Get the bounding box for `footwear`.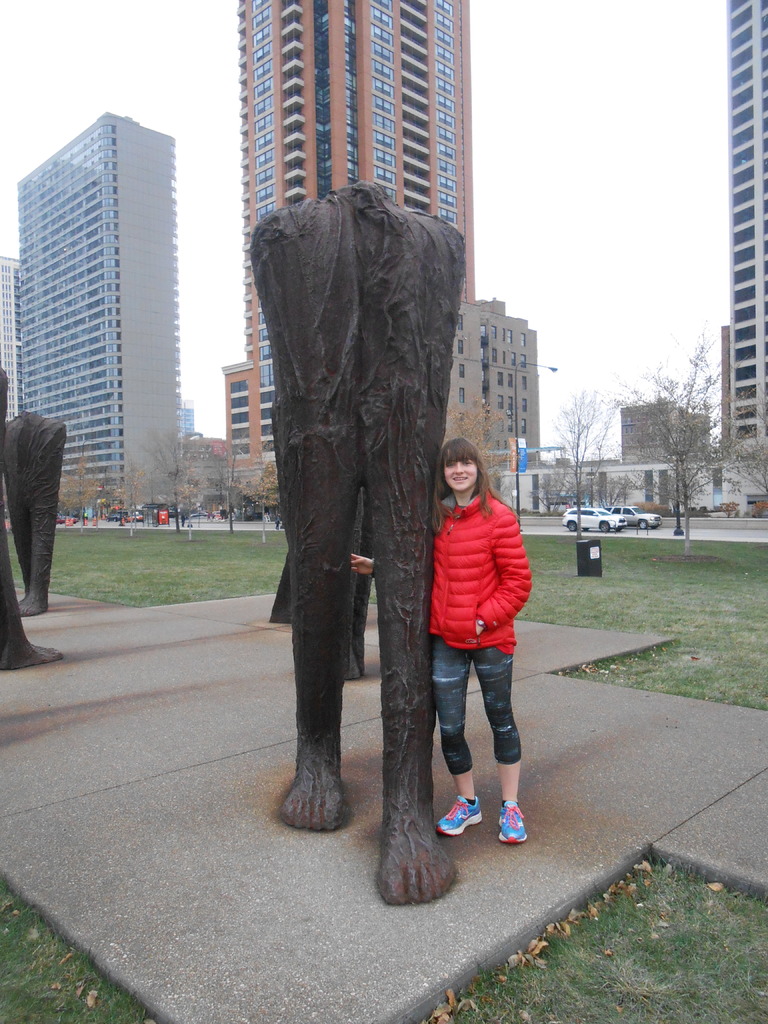
(429, 792, 481, 836).
